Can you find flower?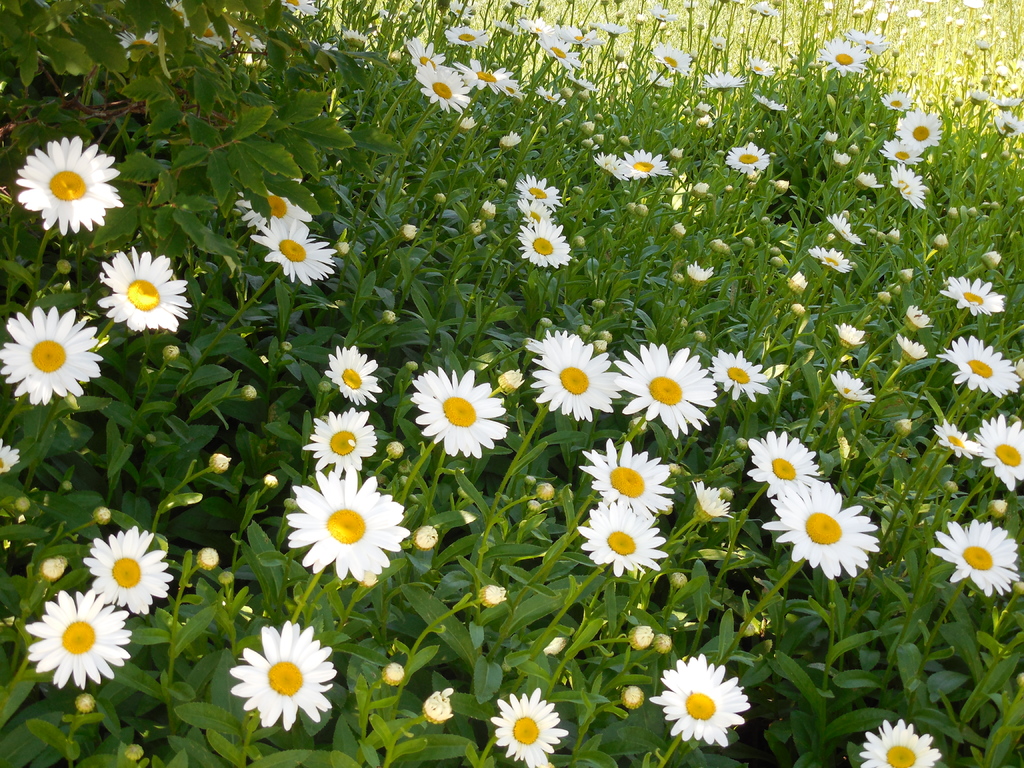
Yes, bounding box: Rect(749, 93, 784, 114).
